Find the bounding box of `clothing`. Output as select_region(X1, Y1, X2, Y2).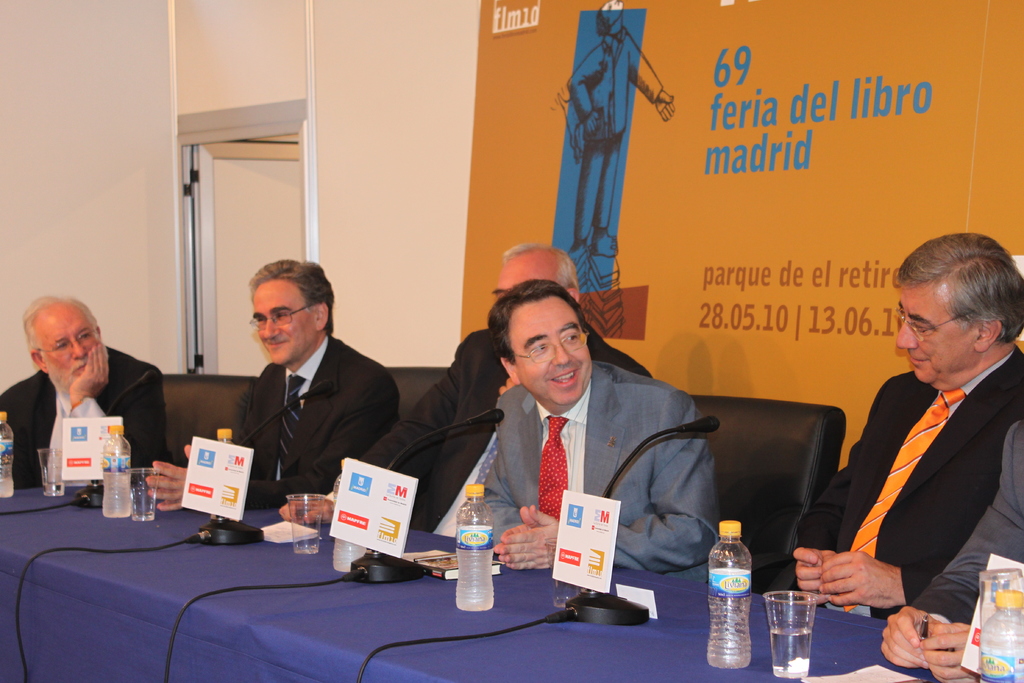
select_region(323, 320, 653, 539).
